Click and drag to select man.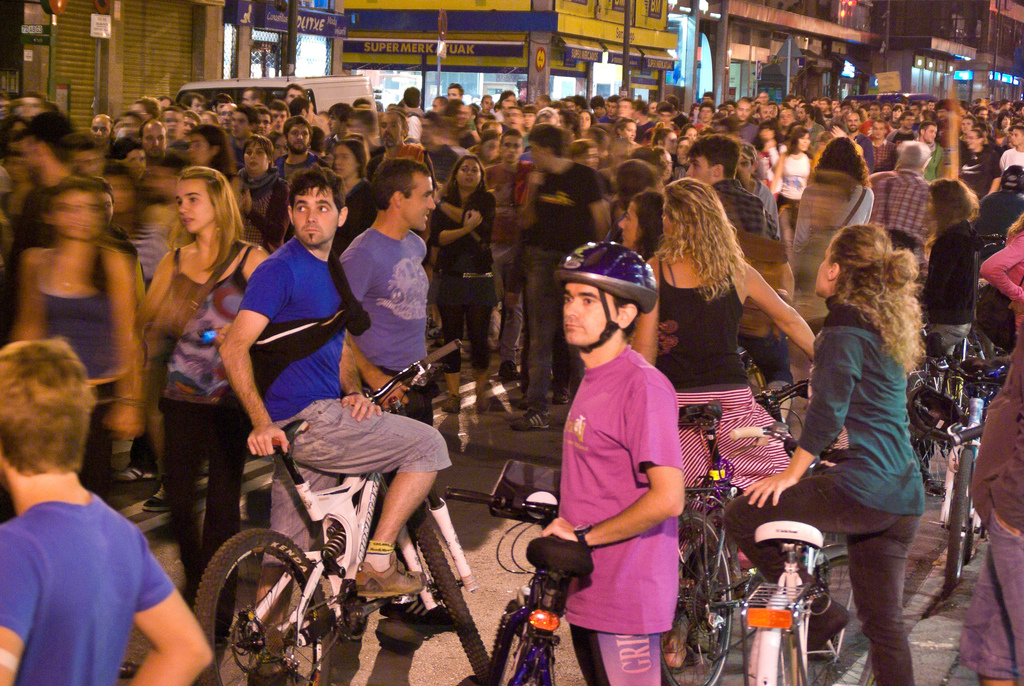
Selection: detection(9, 382, 208, 685).
